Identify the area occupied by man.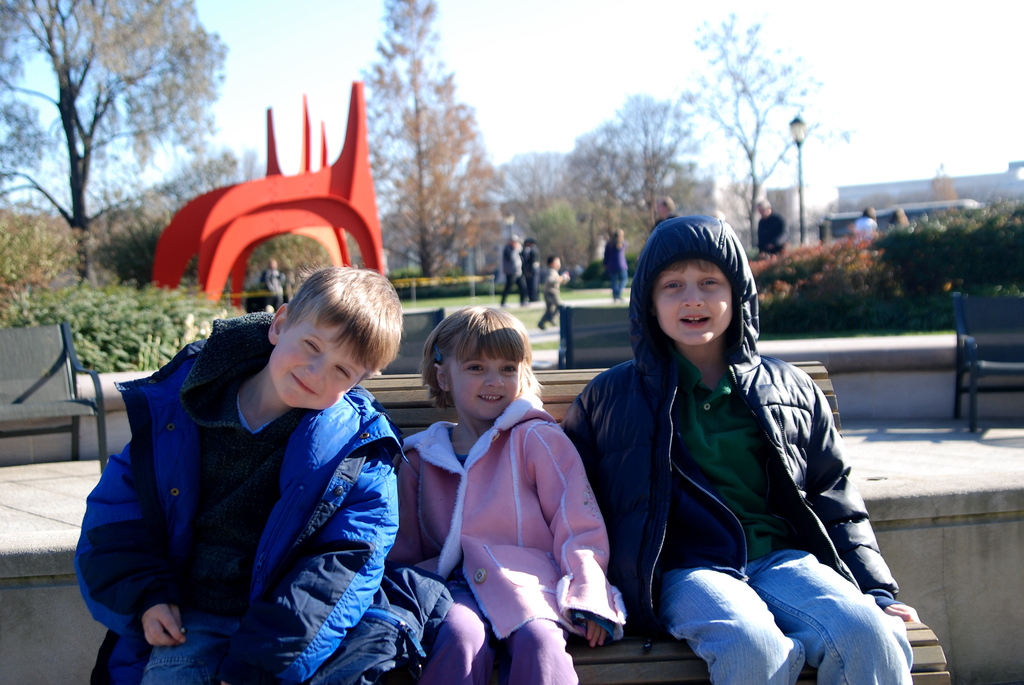
Area: (x1=754, y1=198, x2=791, y2=257).
